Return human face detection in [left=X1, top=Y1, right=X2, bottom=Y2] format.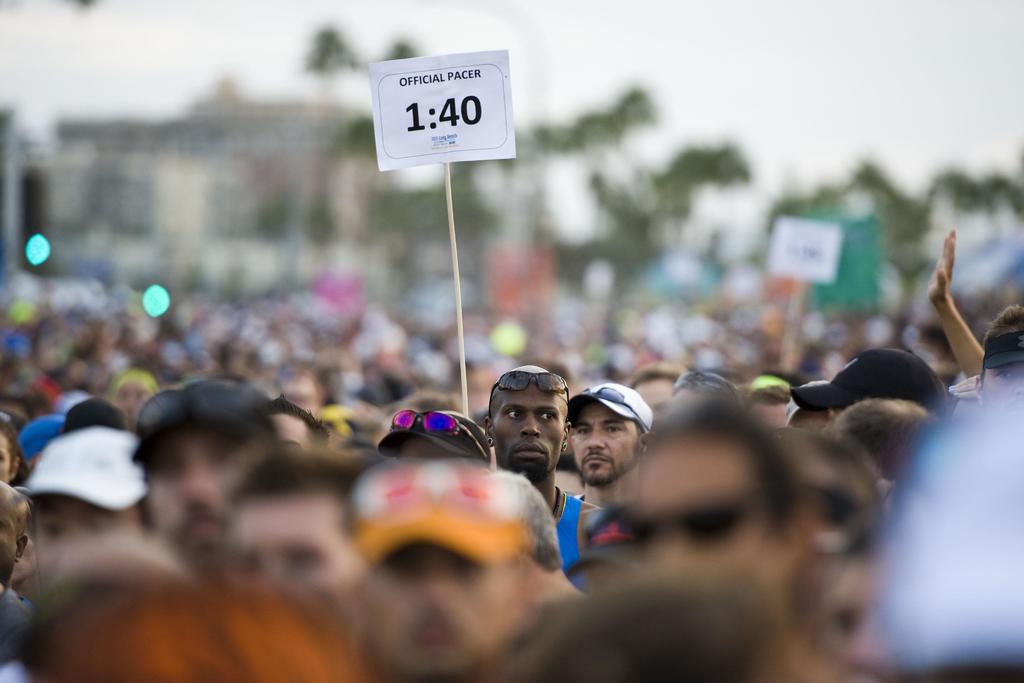
[left=115, top=378, right=150, bottom=432].
